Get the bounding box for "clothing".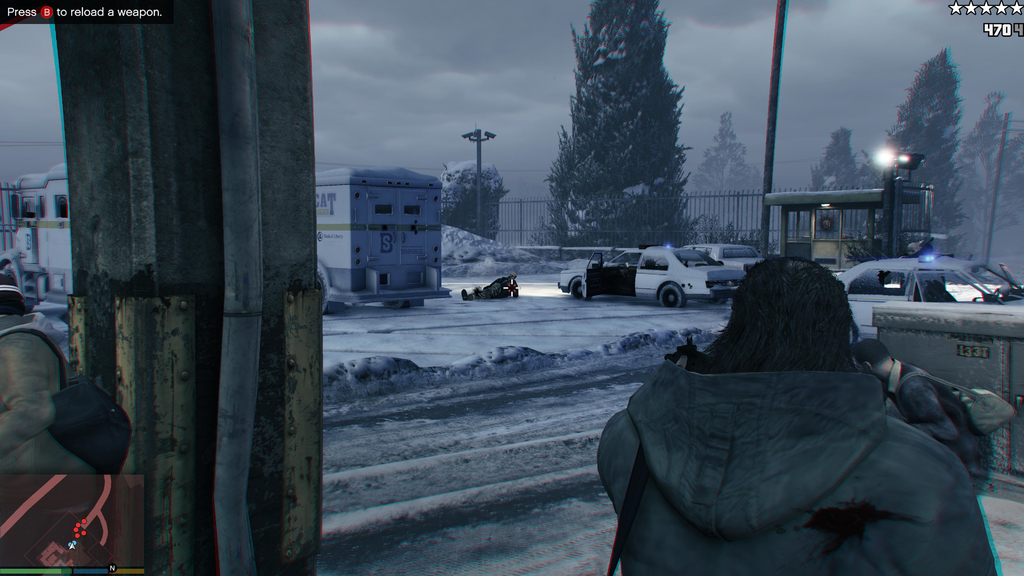
locate(0, 314, 89, 475).
